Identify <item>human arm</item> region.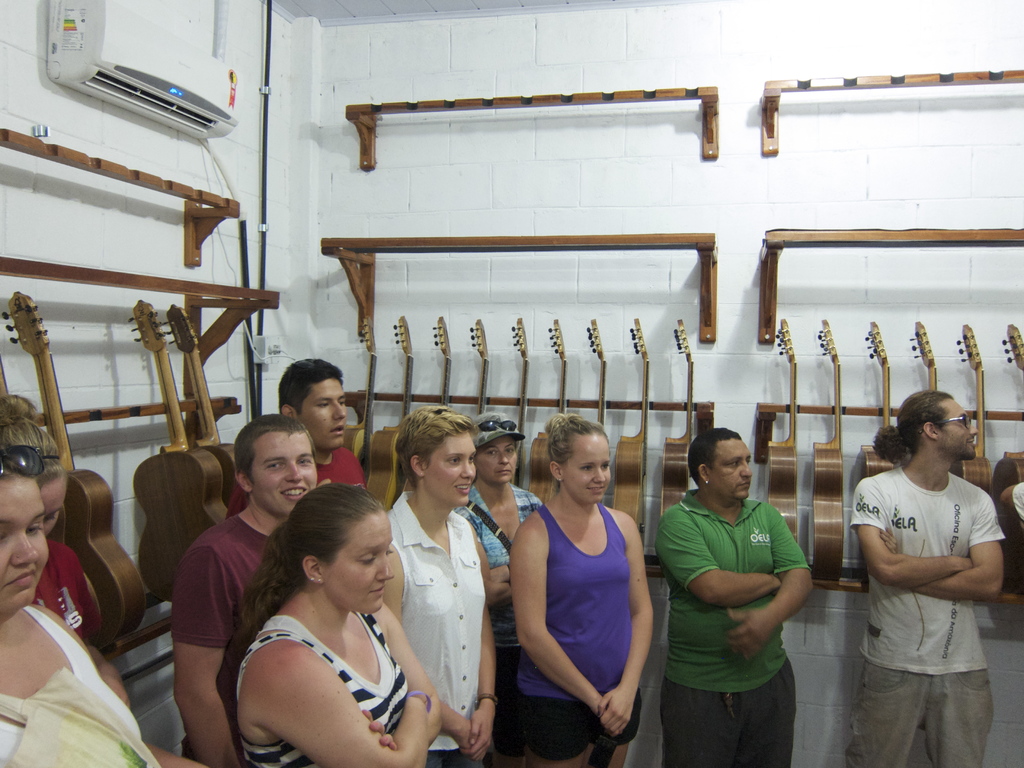
Region: 461:525:506:765.
